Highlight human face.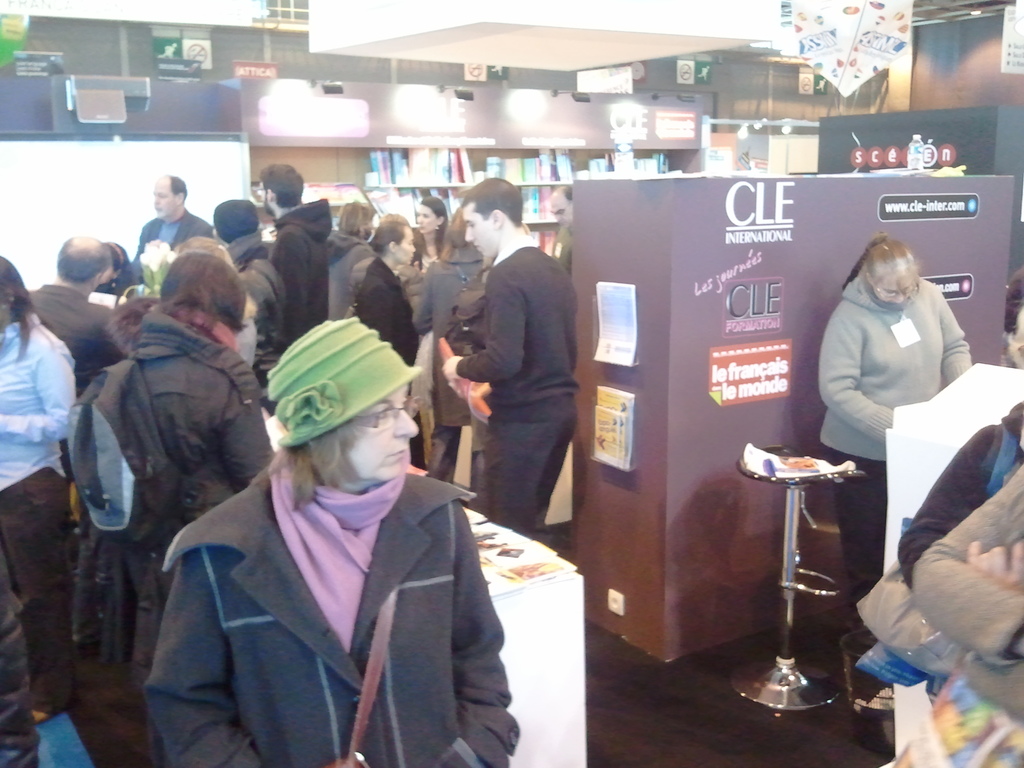
Highlighted region: locate(392, 229, 425, 264).
